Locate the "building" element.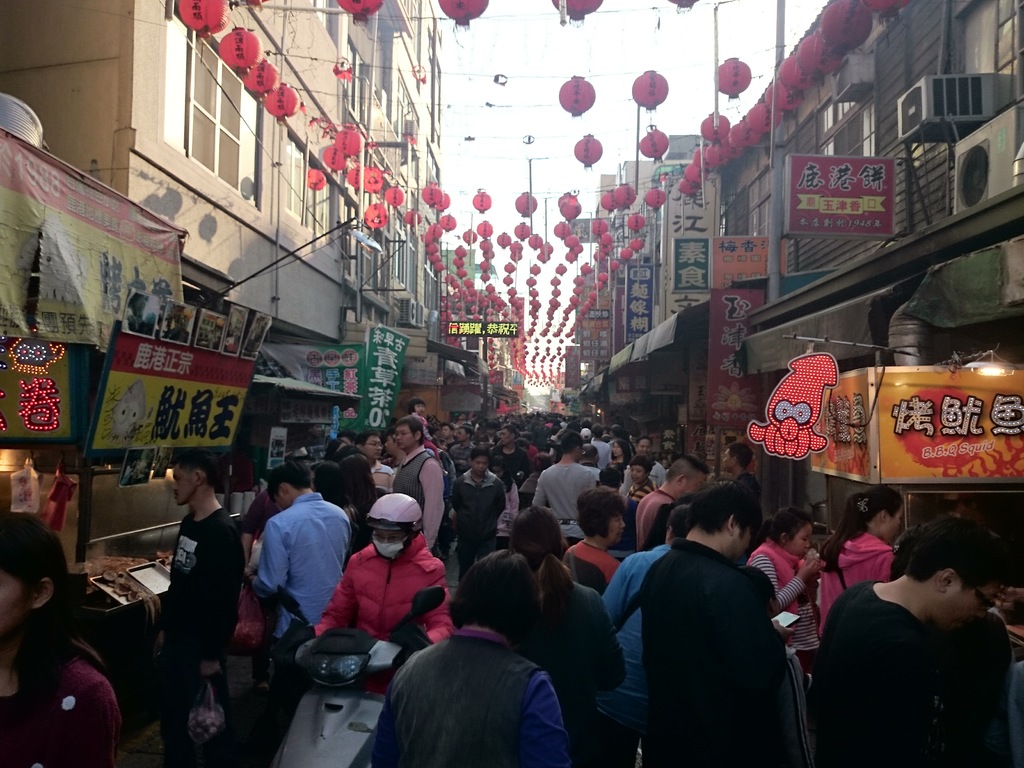
Element bbox: 0, 0, 445, 747.
